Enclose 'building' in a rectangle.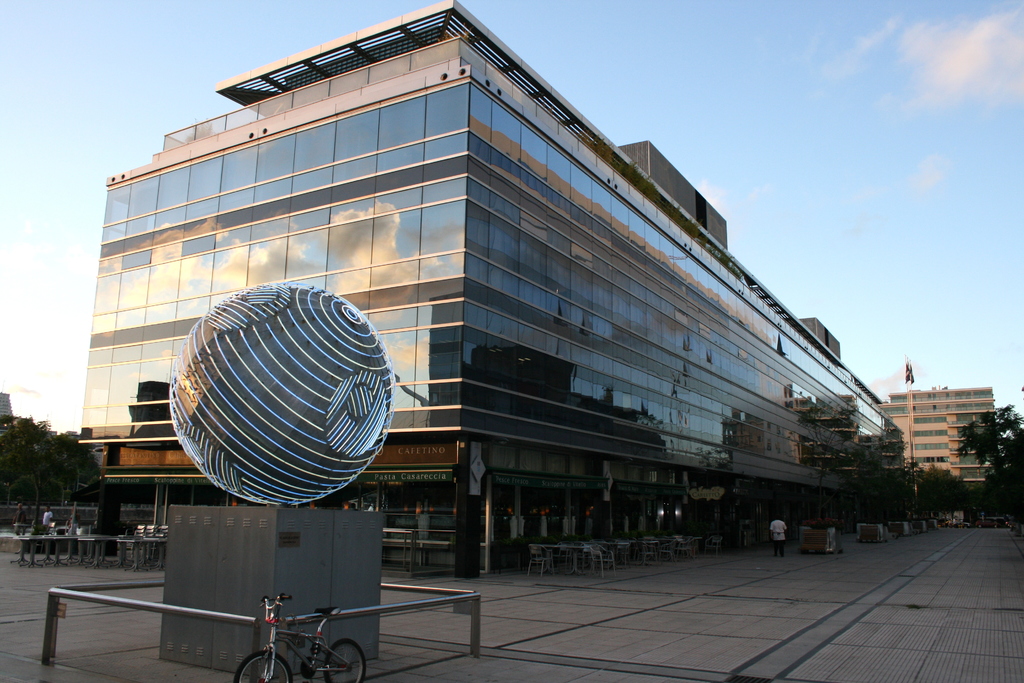
<region>879, 386, 998, 482</region>.
